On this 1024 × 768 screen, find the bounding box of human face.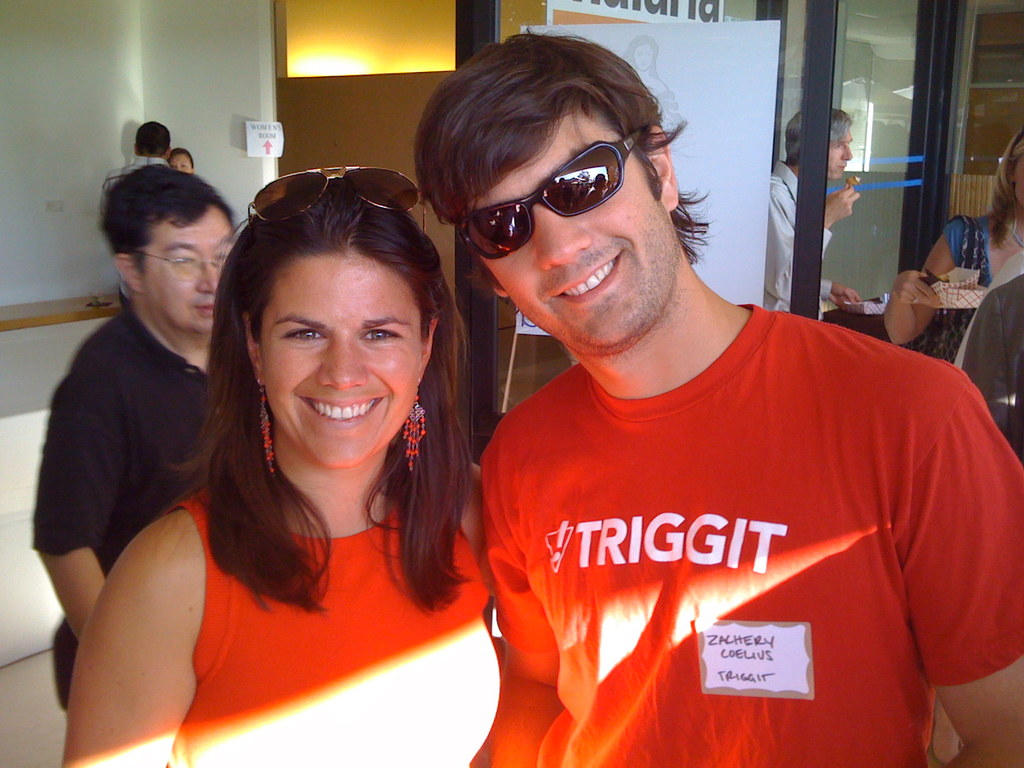
Bounding box: BBox(134, 213, 228, 339).
